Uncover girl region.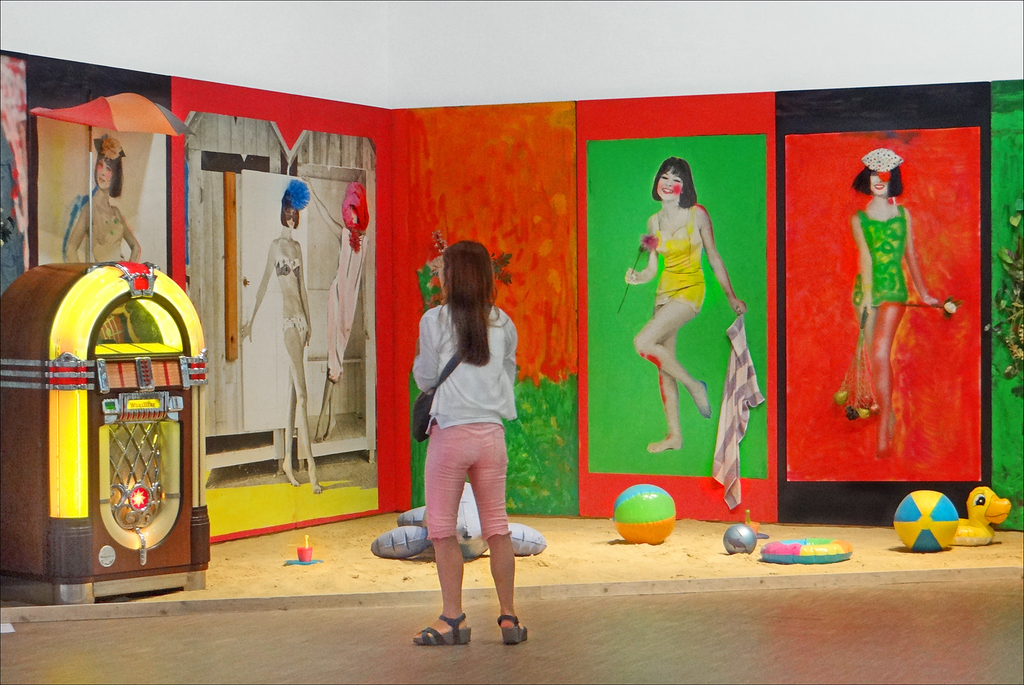
Uncovered: crop(243, 185, 315, 492).
